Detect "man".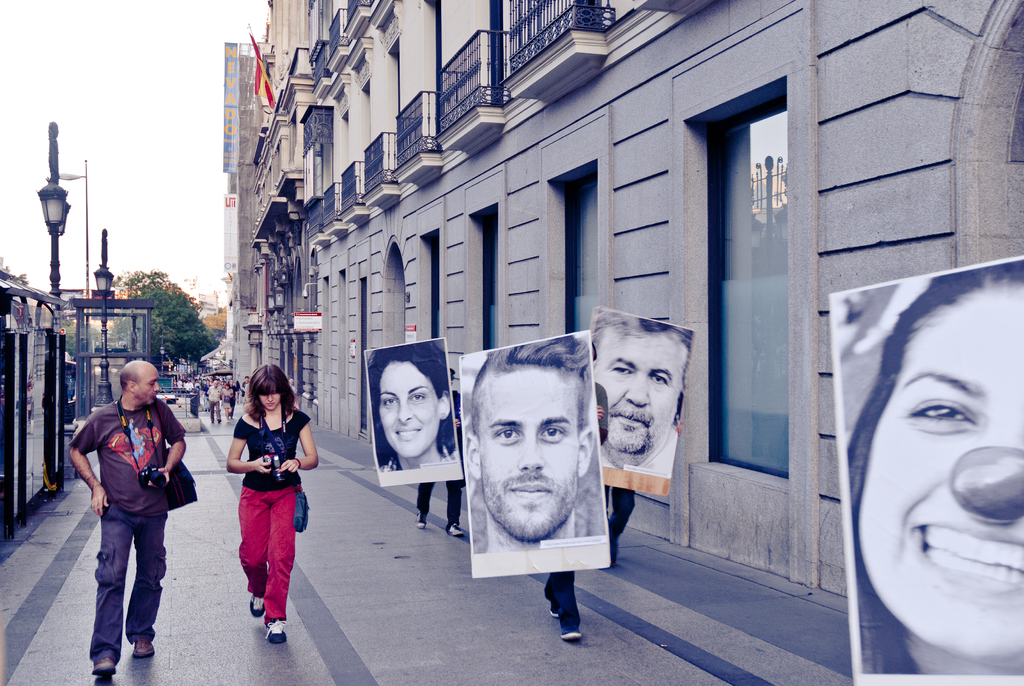
Detected at bbox(241, 375, 251, 404).
